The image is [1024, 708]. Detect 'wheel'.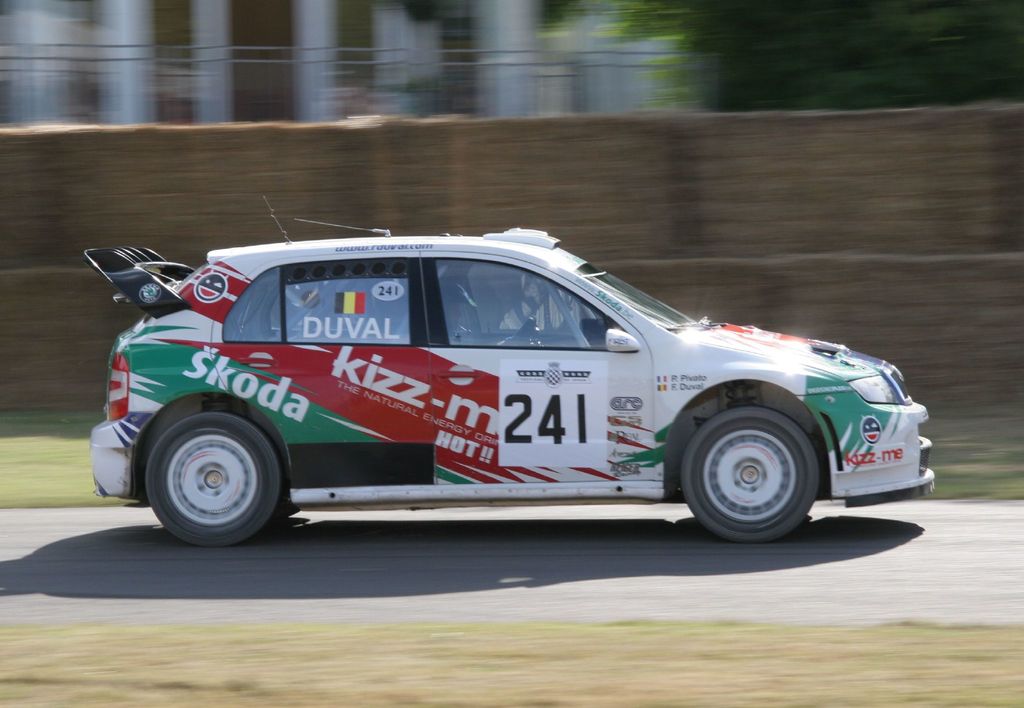
Detection: x1=147, y1=413, x2=280, y2=547.
